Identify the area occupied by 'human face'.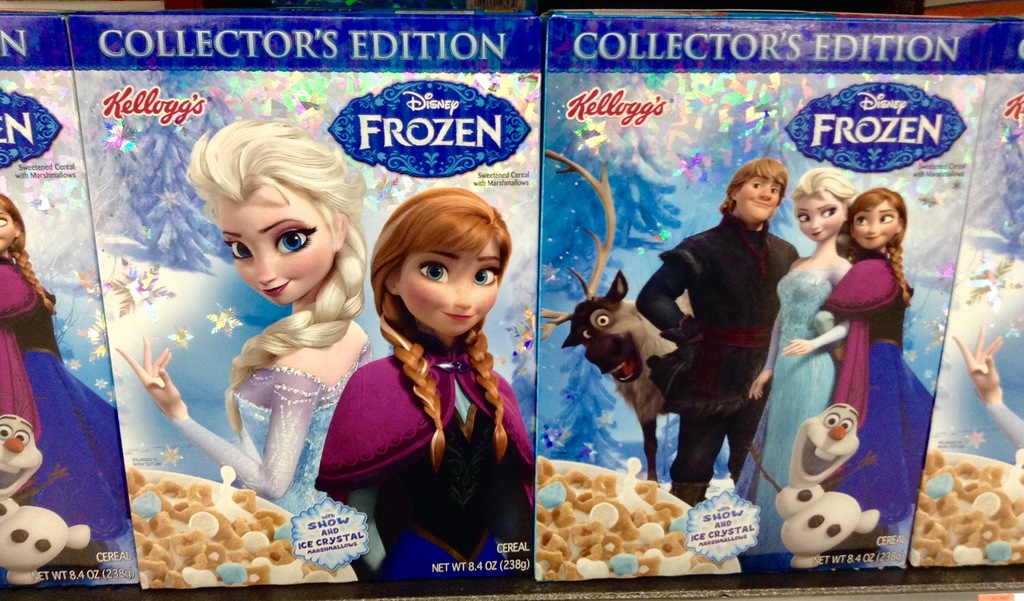
Area: [left=797, top=191, right=845, bottom=241].
